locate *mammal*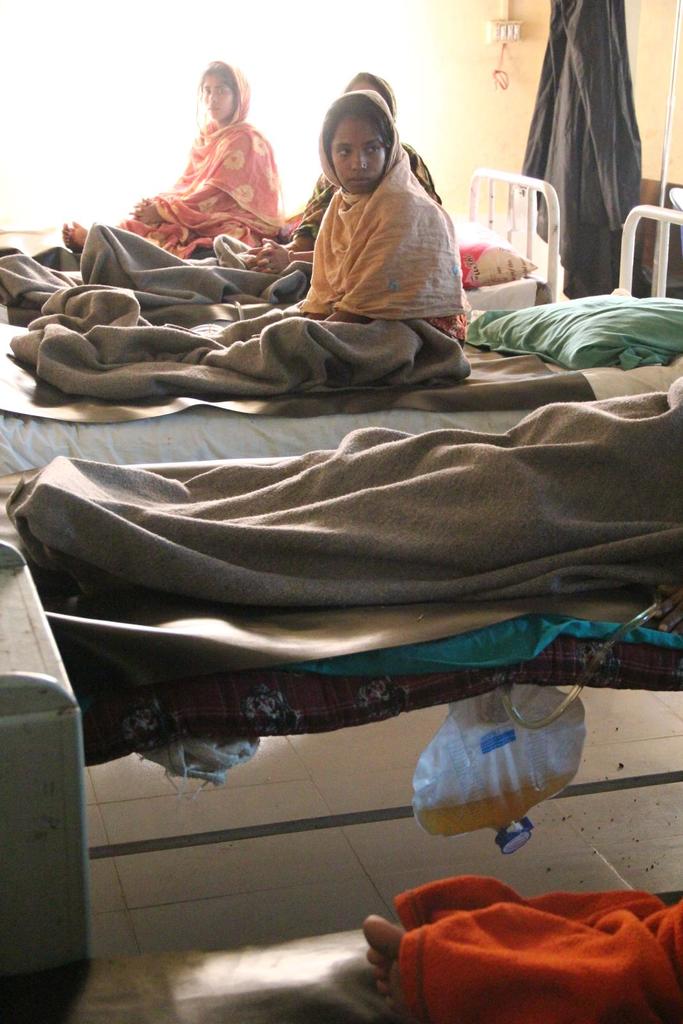
x1=58, y1=62, x2=278, y2=254
